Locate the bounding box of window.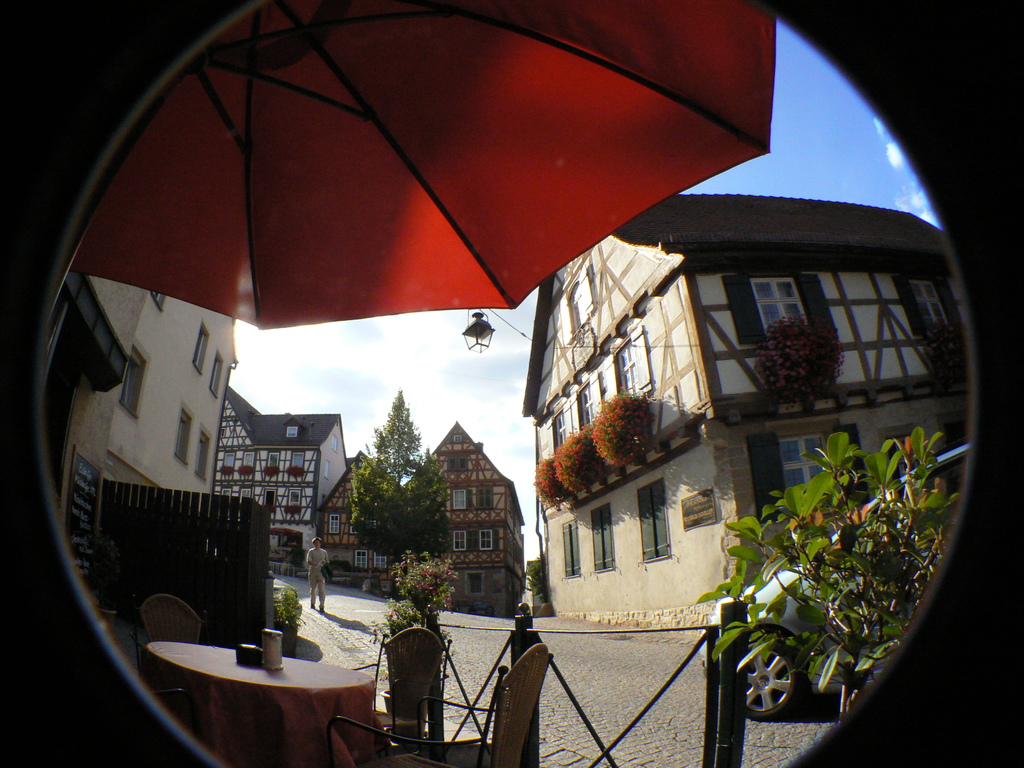
Bounding box: [173, 403, 194, 467].
